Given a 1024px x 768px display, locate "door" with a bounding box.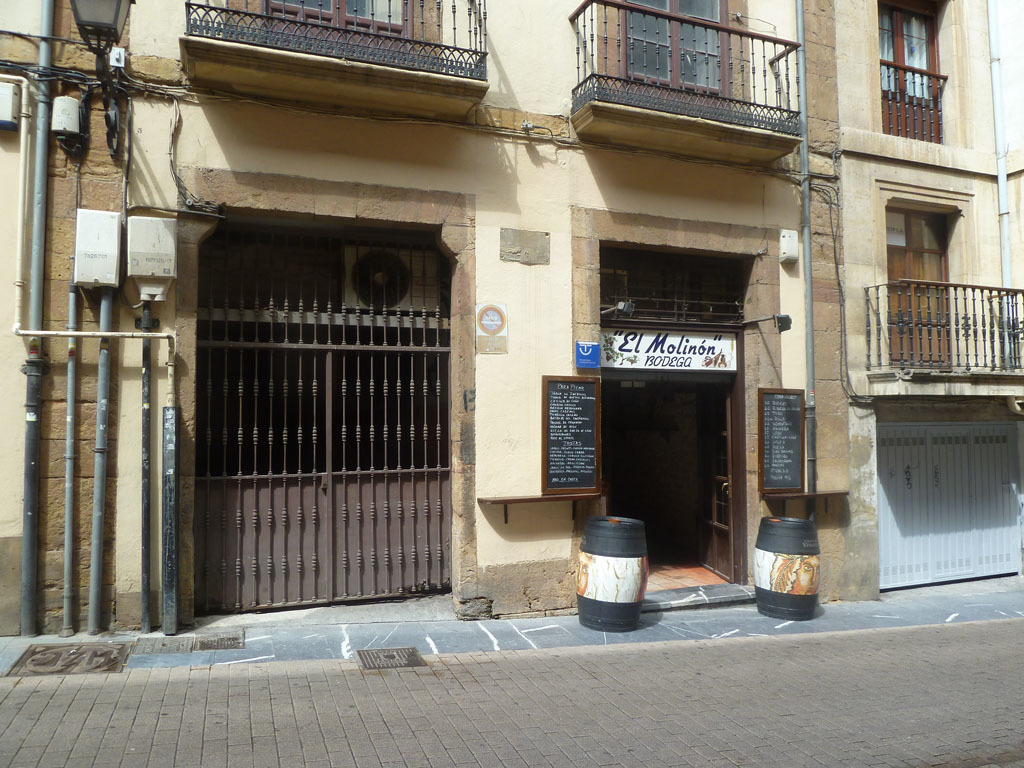
Located: [x1=883, y1=204, x2=955, y2=373].
